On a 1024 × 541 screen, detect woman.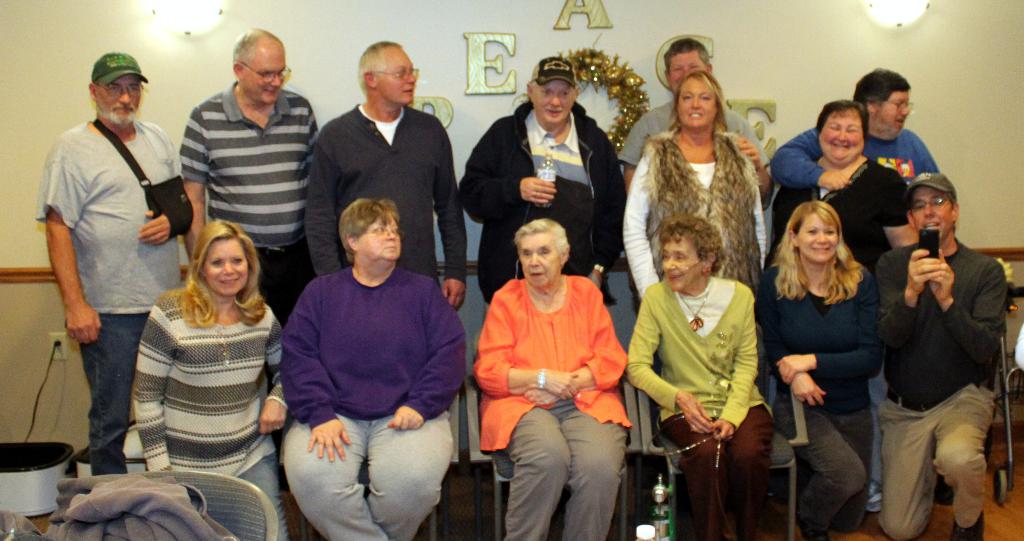
{"x1": 776, "y1": 99, "x2": 909, "y2": 506}.
